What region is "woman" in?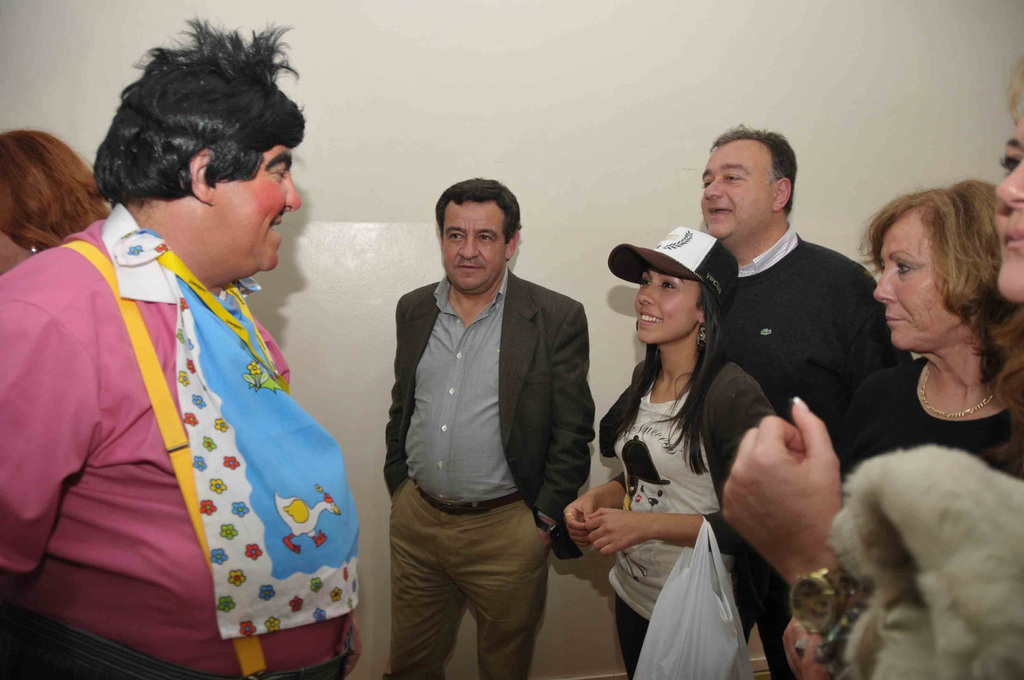
pyautogui.locateOnScreen(560, 222, 778, 679).
